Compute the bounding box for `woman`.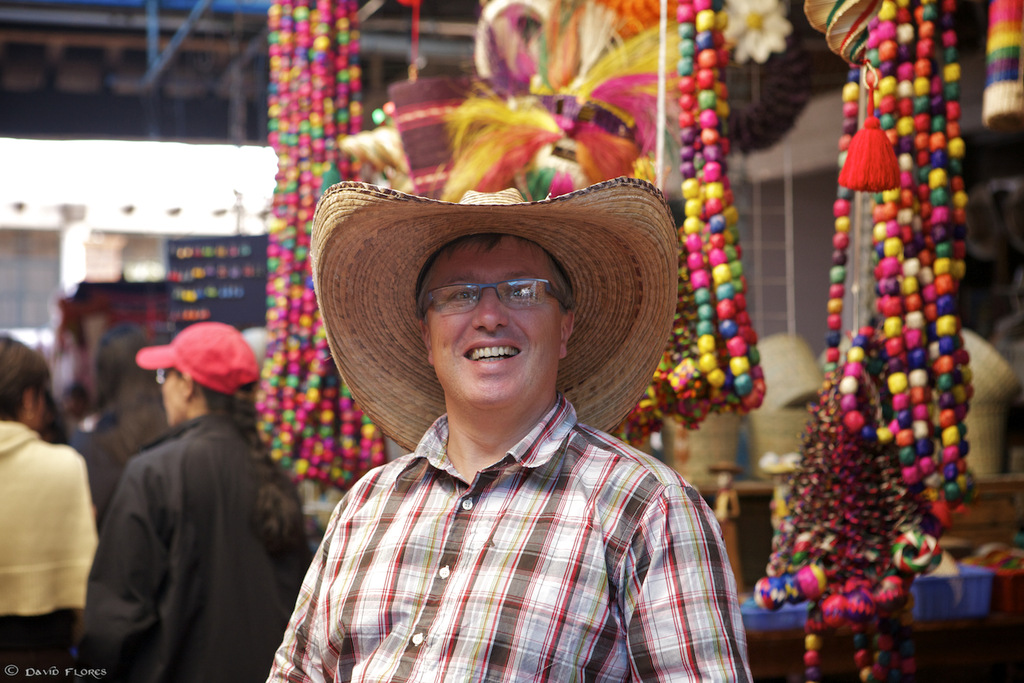
region(73, 320, 318, 682).
